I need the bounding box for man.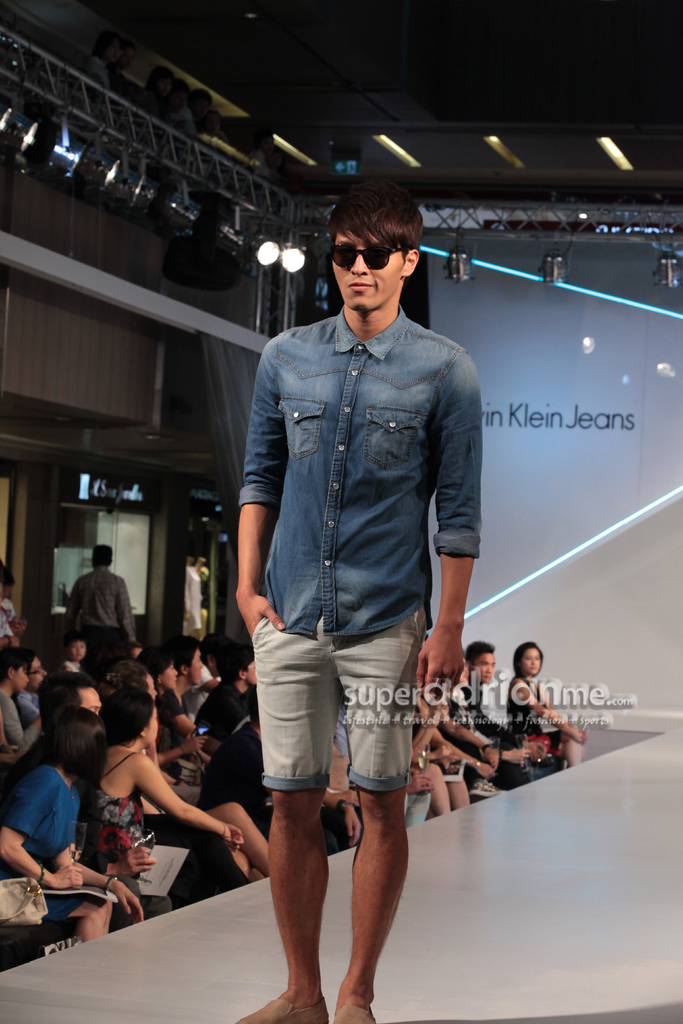
Here it is: 67 627 95 682.
